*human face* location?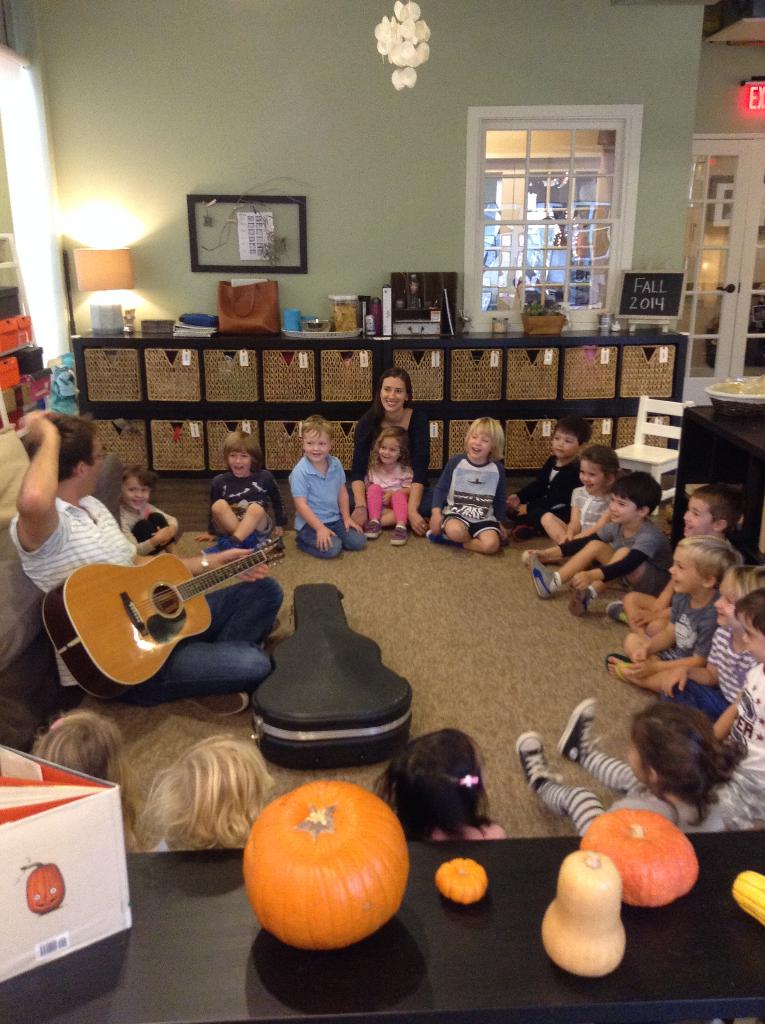
box(737, 614, 764, 660)
